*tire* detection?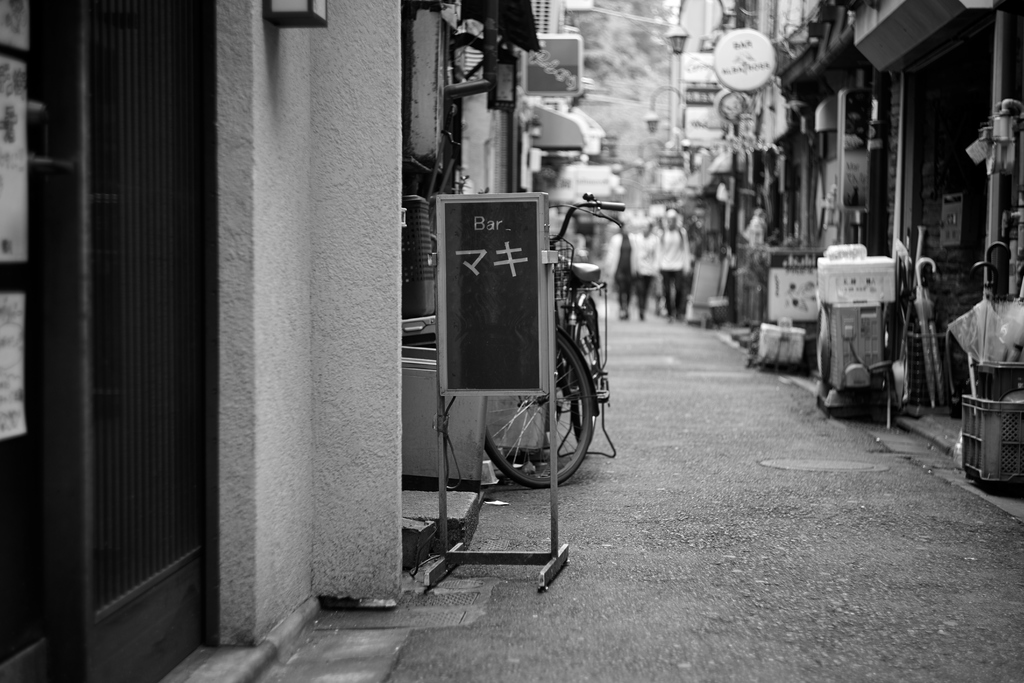
x1=484, y1=323, x2=600, y2=492
